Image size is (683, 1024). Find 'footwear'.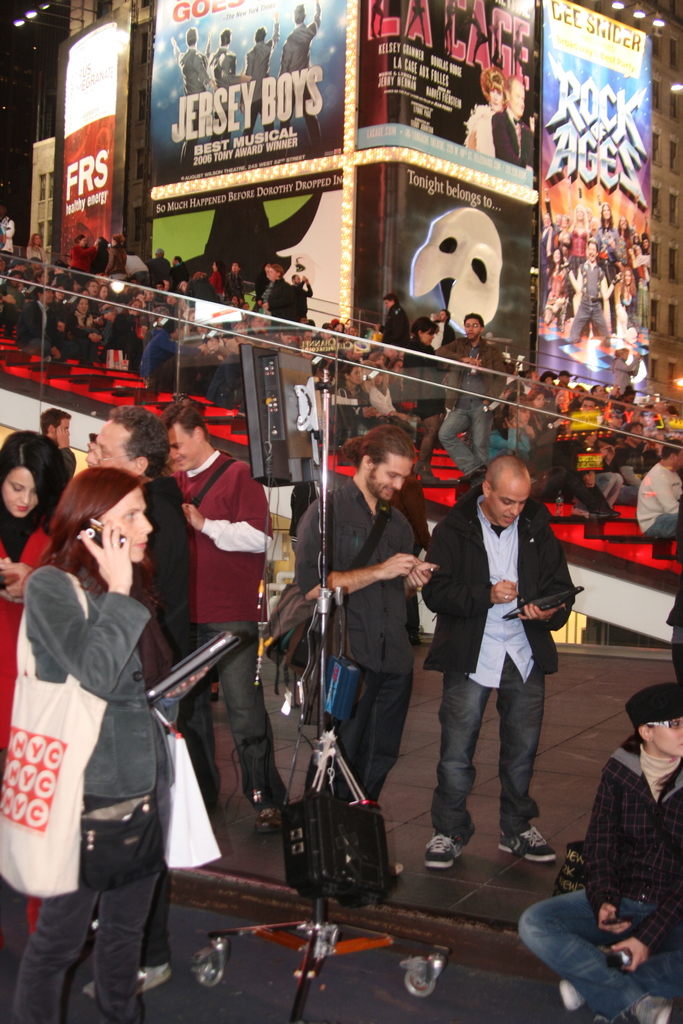
left=252, top=798, right=284, bottom=829.
